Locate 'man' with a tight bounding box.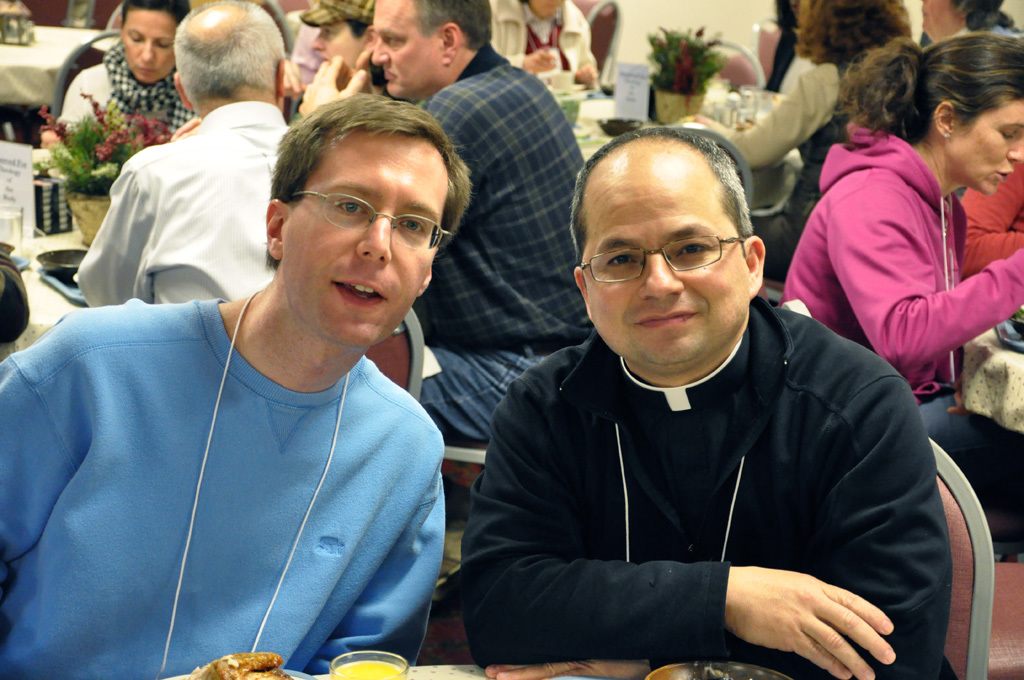
[440, 119, 969, 677].
